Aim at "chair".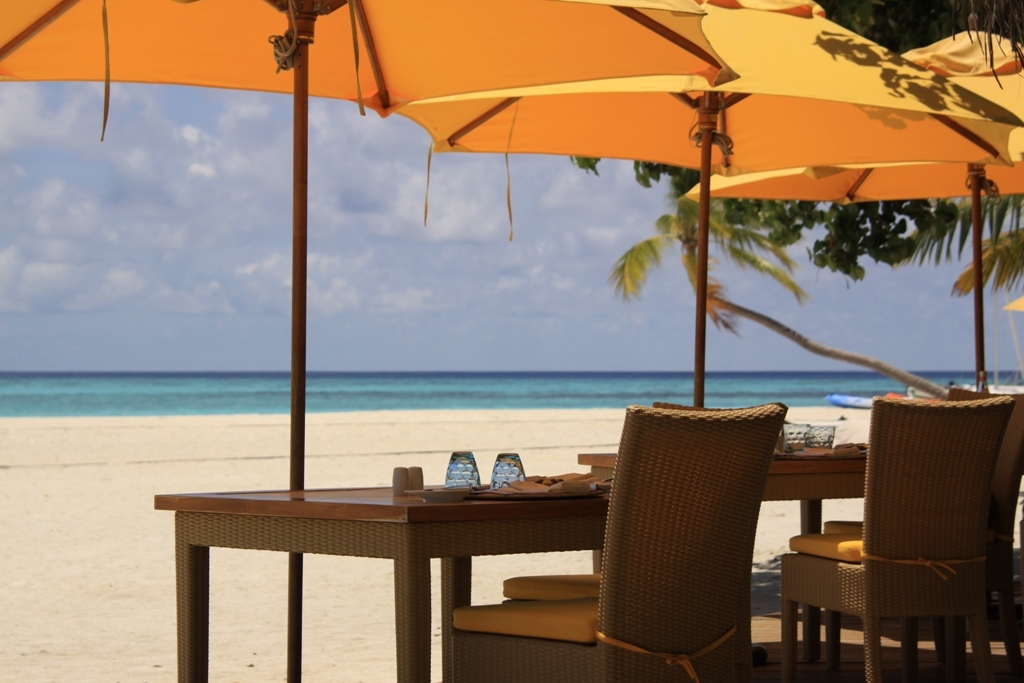
Aimed at x1=946 y1=384 x2=1023 y2=478.
